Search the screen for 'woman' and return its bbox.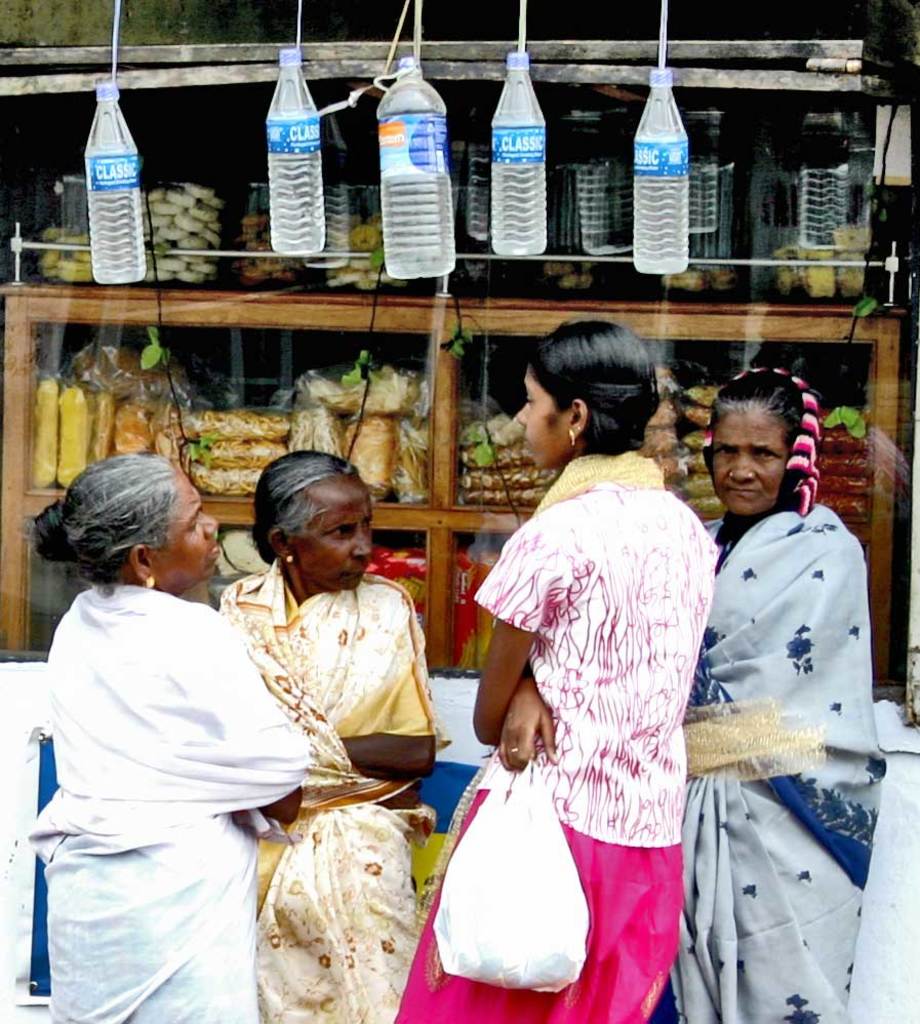
Found: [x1=458, y1=318, x2=739, y2=1011].
